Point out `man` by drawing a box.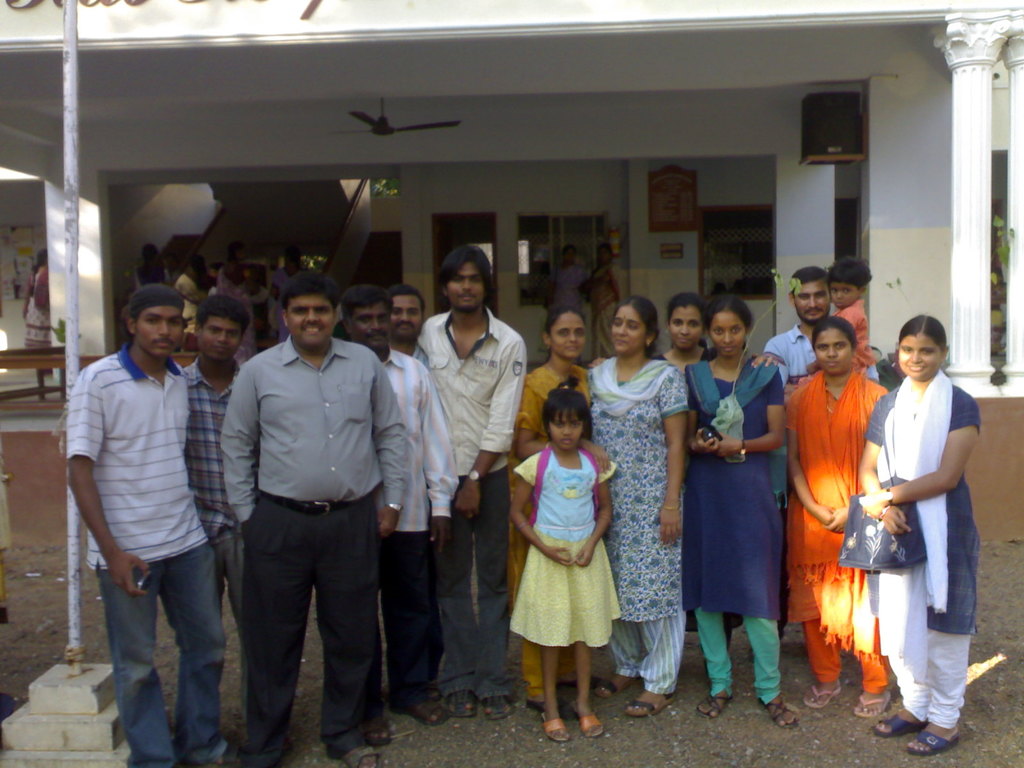
region(413, 241, 526, 720).
